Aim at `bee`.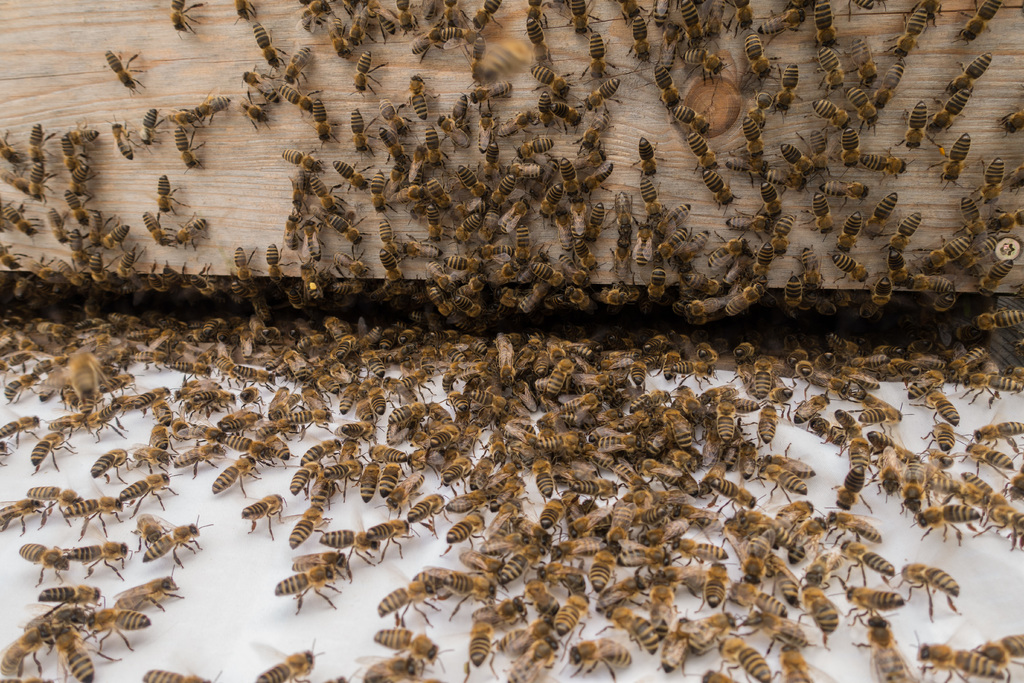
Aimed at select_region(560, 254, 586, 284).
